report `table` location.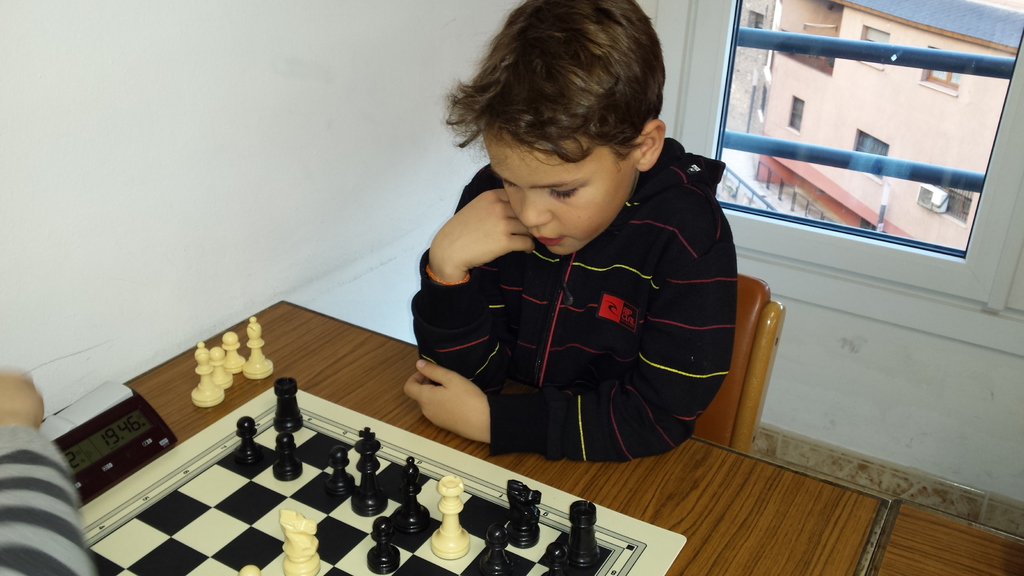
Report: left=0, top=298, right=892, bottom=575.
